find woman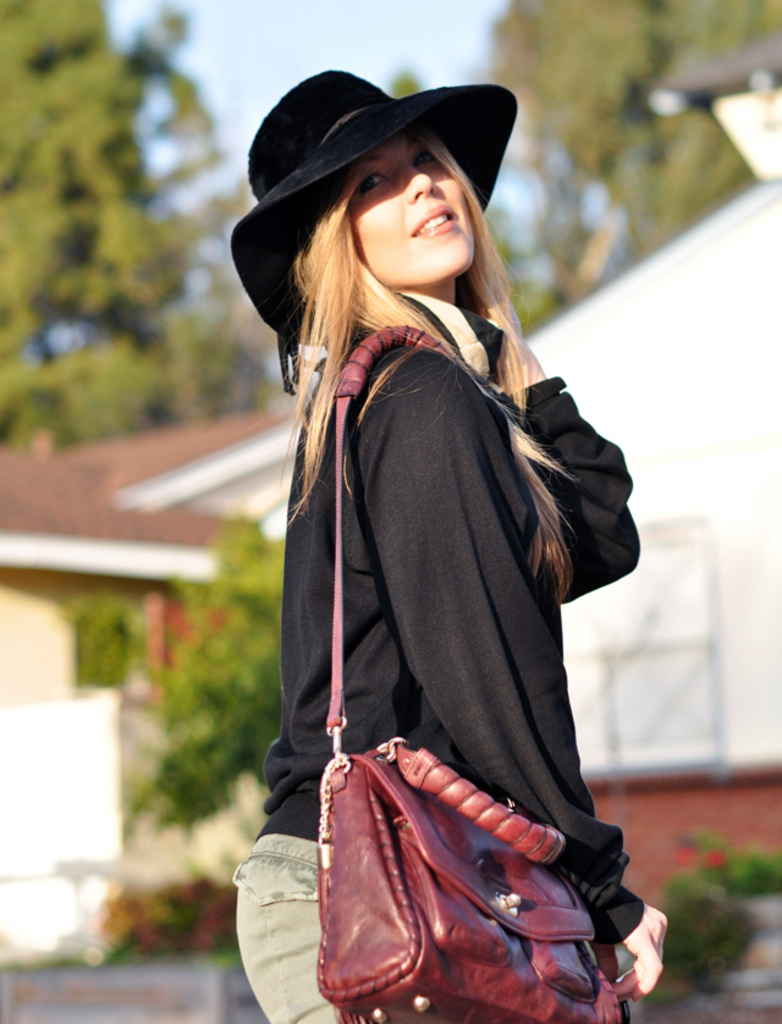
bbox=(216, 79, 659, 1023)
